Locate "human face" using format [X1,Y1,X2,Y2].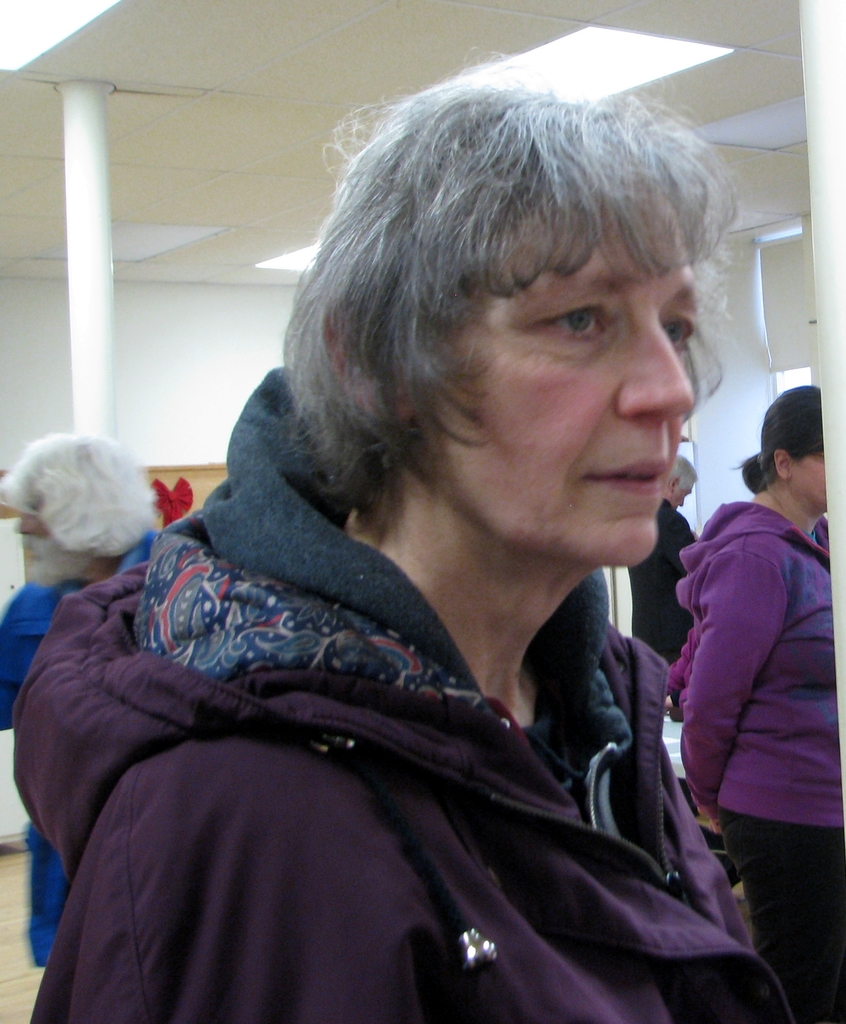
[787,442,827,509].
